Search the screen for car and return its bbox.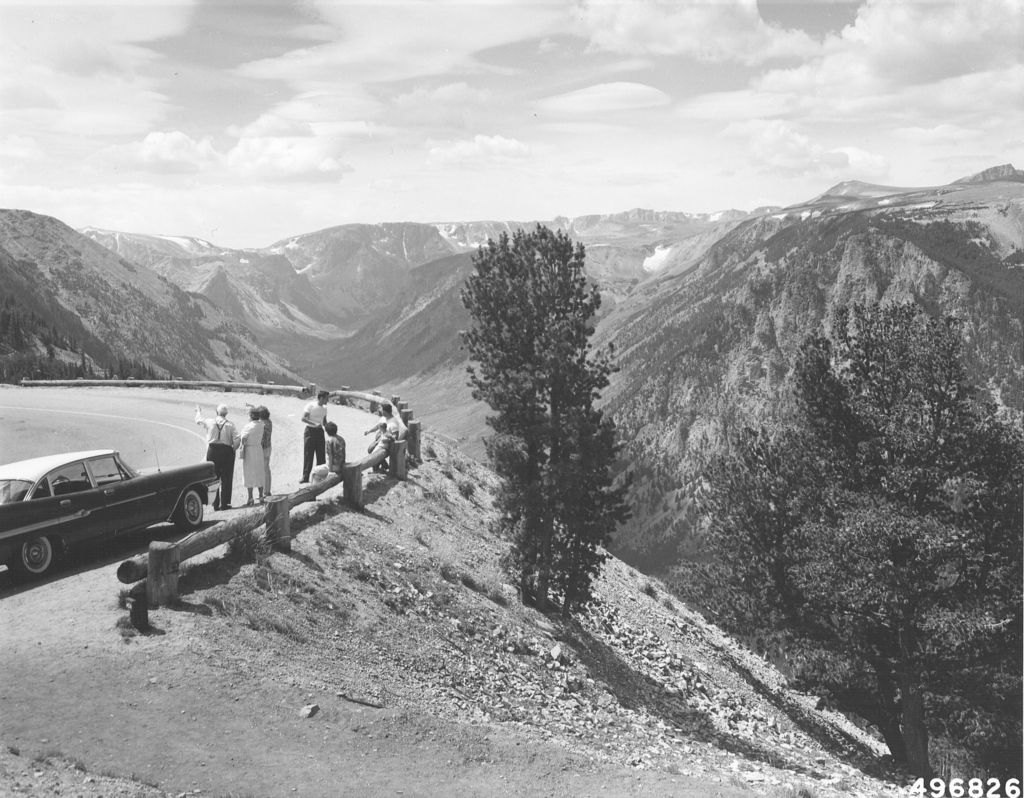
Found: region(0, 417, 231, 605).
